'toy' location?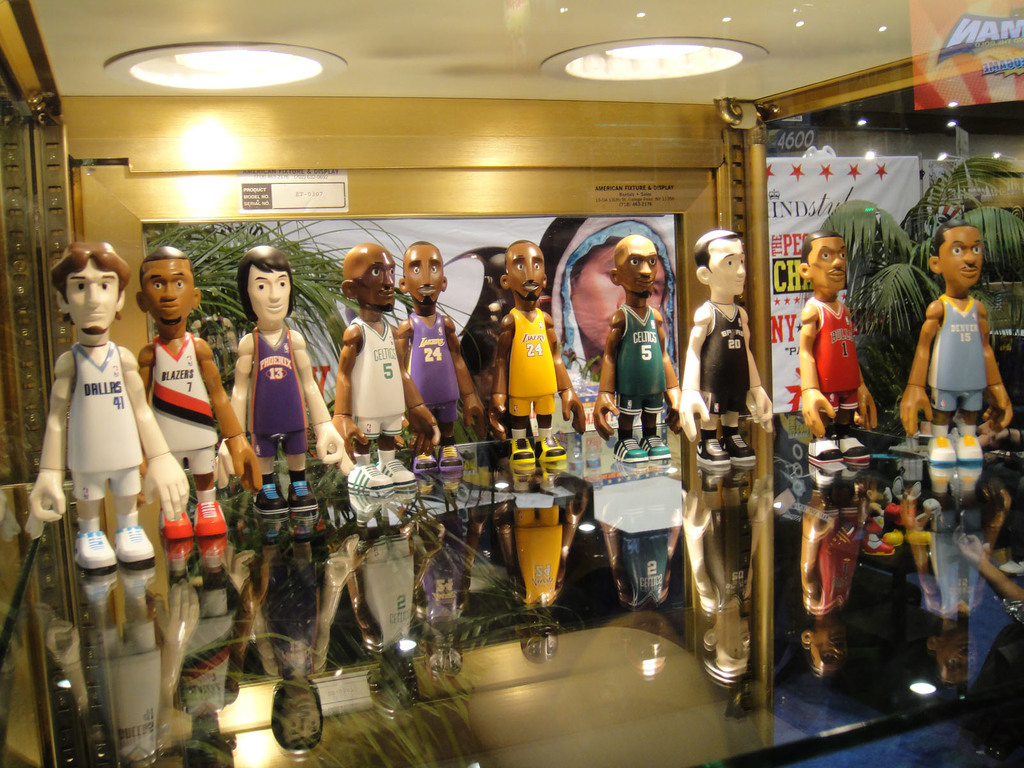
select_region(134, 244, 265, 545)
